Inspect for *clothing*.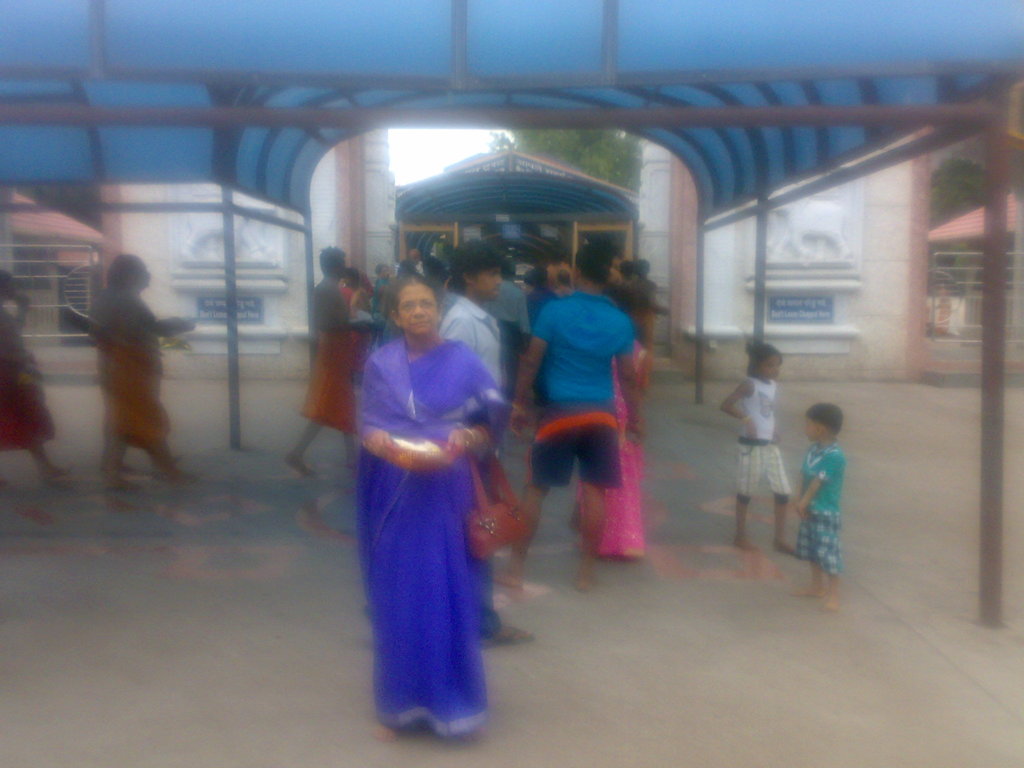
Inspection: box=[731, 373, 796, 499].
